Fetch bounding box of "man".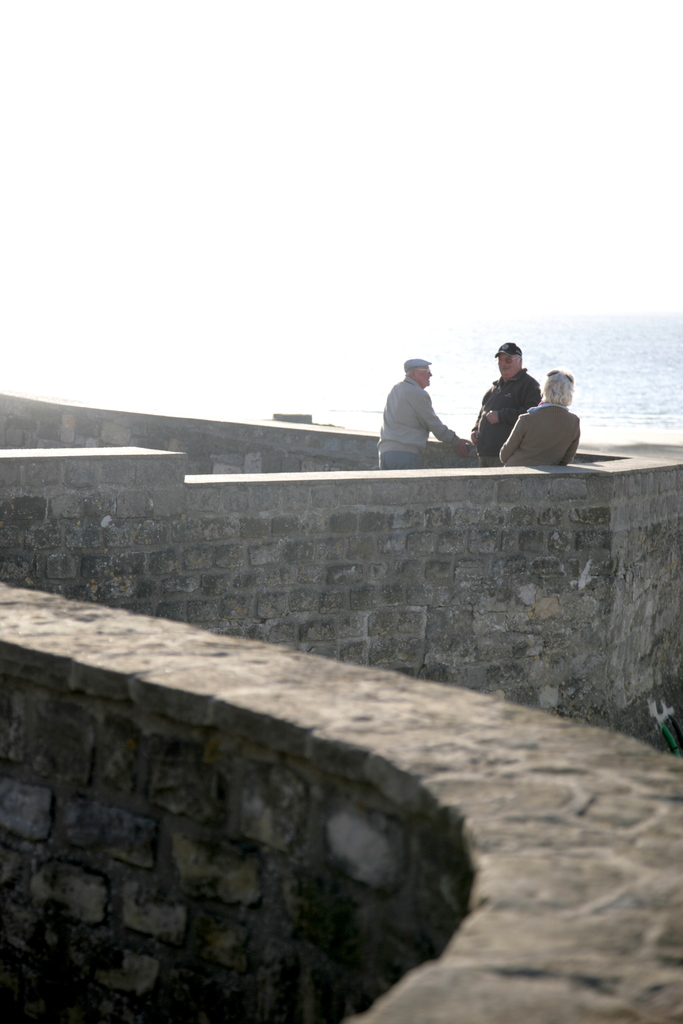
Bbox: {"left": 382, "top": 351, "right": 464, "bottom": 470}.
